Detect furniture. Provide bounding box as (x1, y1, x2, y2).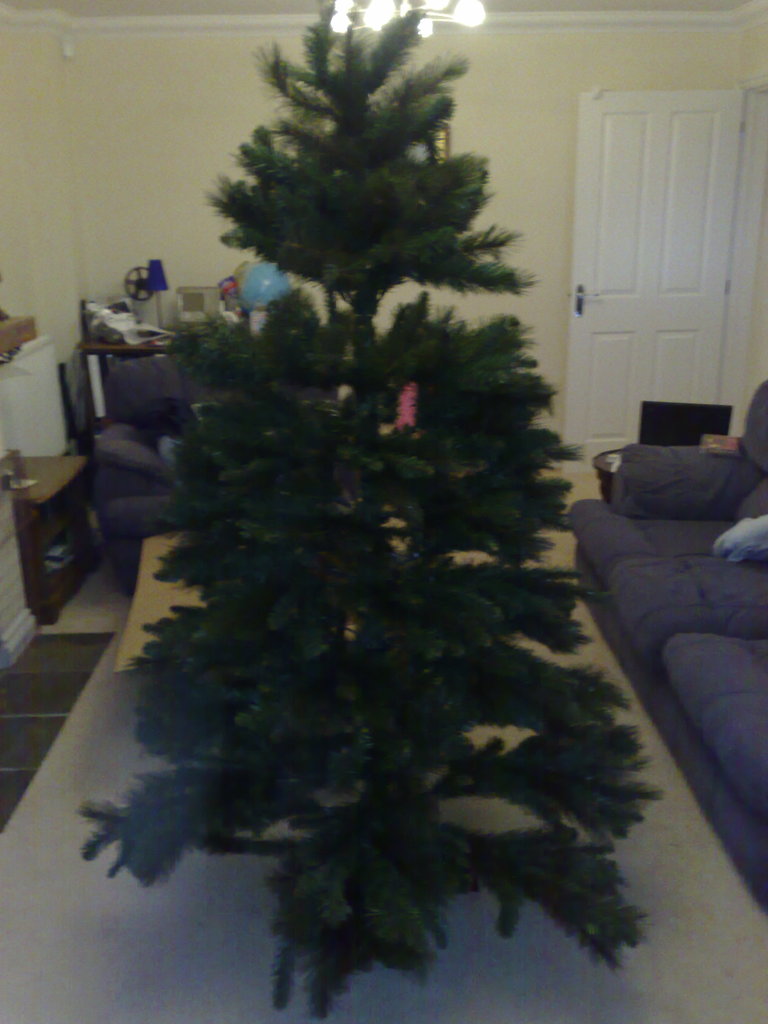
(570, 383, 767, 914).
